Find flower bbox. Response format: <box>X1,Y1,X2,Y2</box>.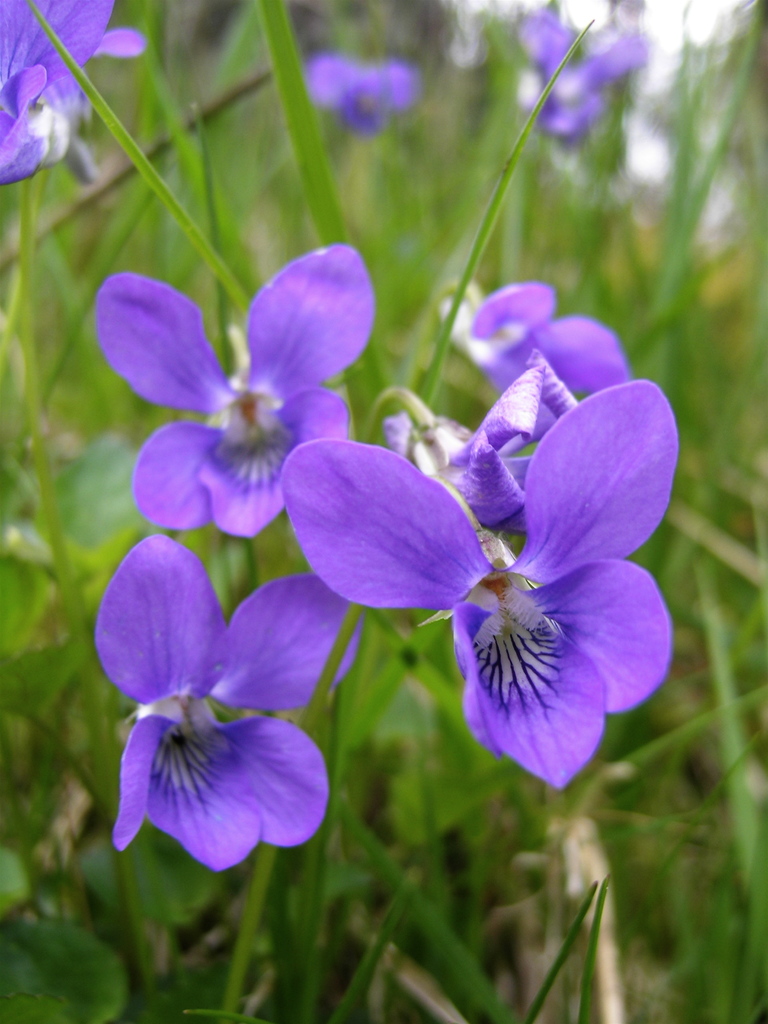
<box>284,373,665,786</box>.
